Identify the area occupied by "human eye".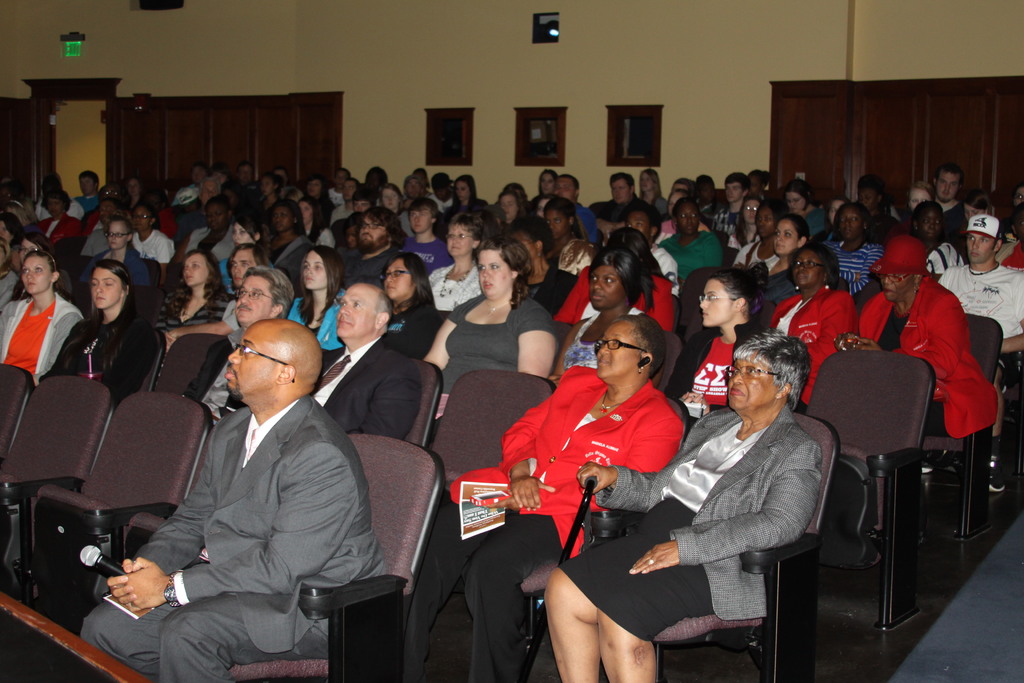
Area: [left=604, top=277, right=616, bottom=286].
